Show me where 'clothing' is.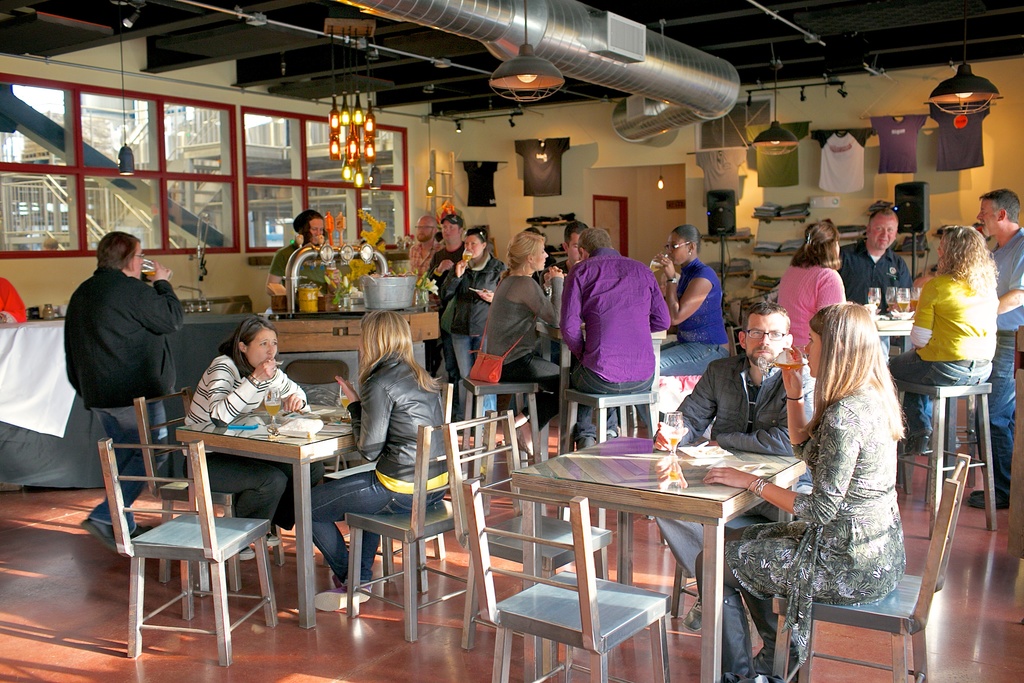
'clothing' is at <region>881, 258, 999, 445</region>.
